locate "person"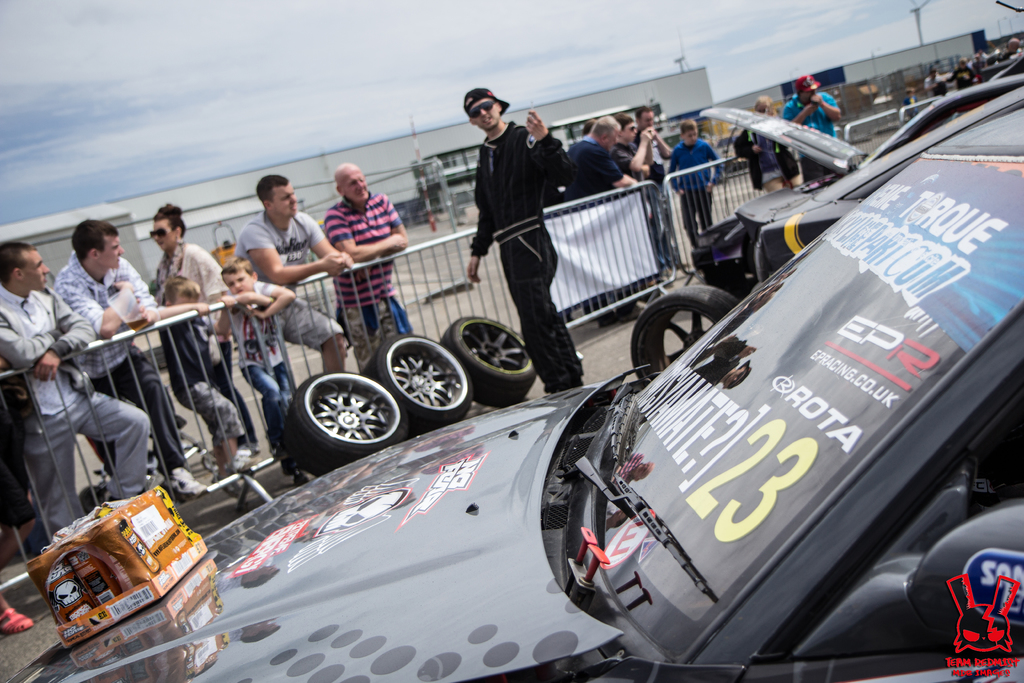
BBox(230, 170, 353, 370)
